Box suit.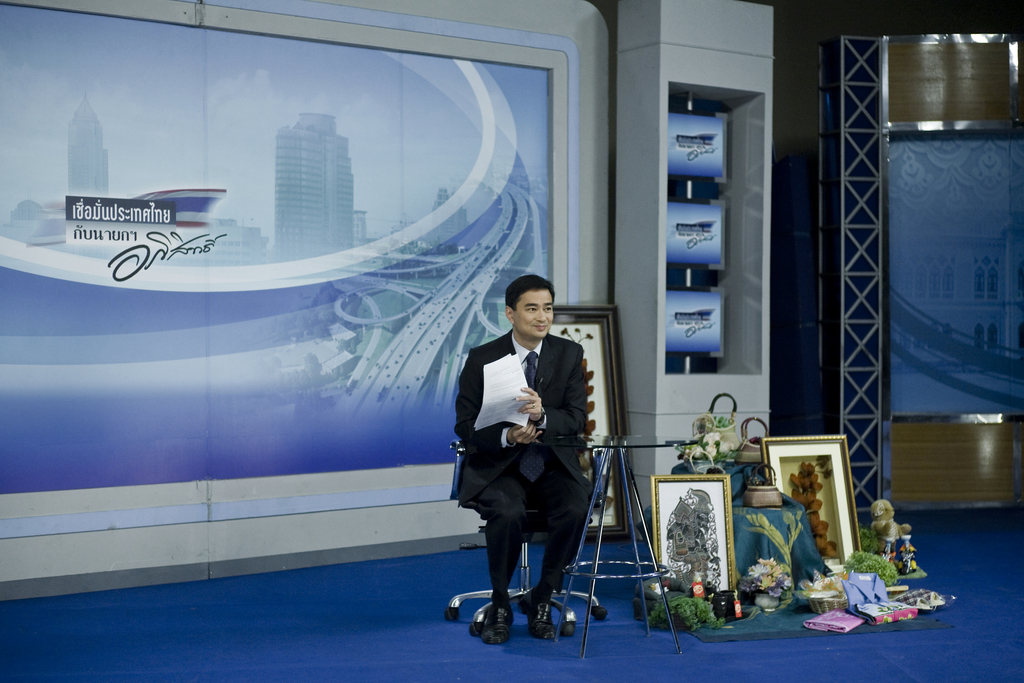
{"left": 467, "top": 283, "right": 599, "bottom": 564}.
